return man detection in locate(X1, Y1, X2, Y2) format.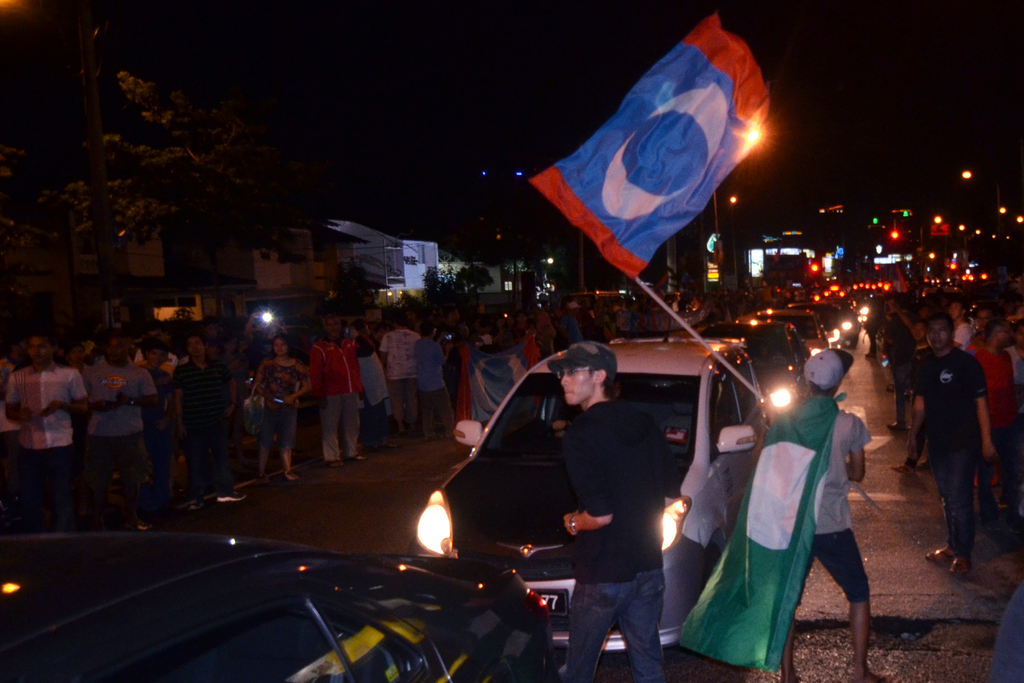
locate(376, 309, 424, 445).
